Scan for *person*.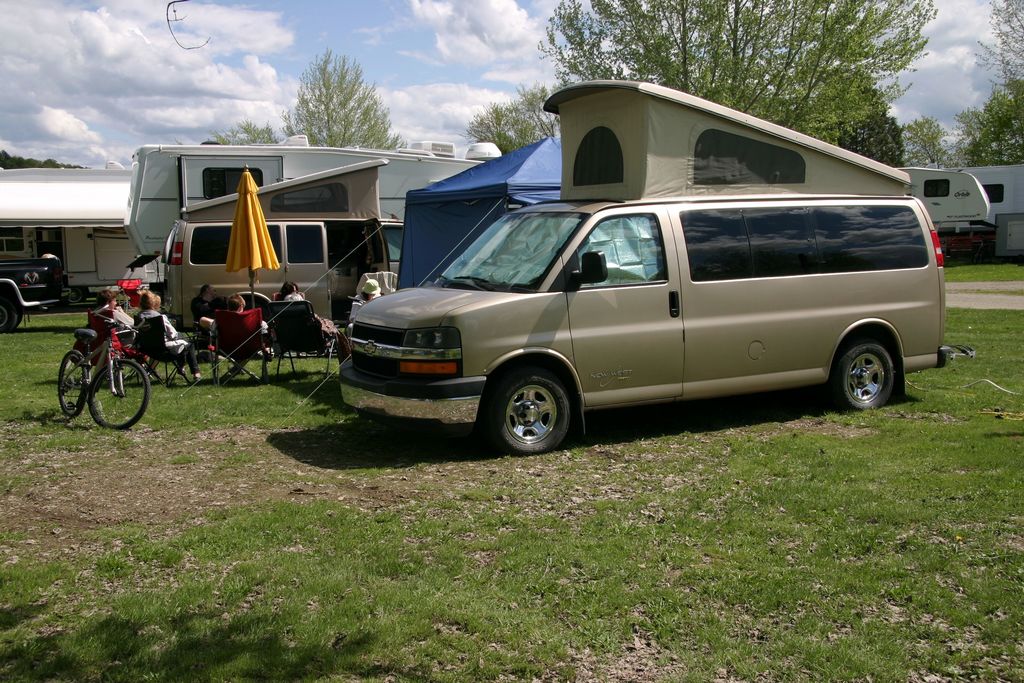
Scan result: 279:292:343:358.
